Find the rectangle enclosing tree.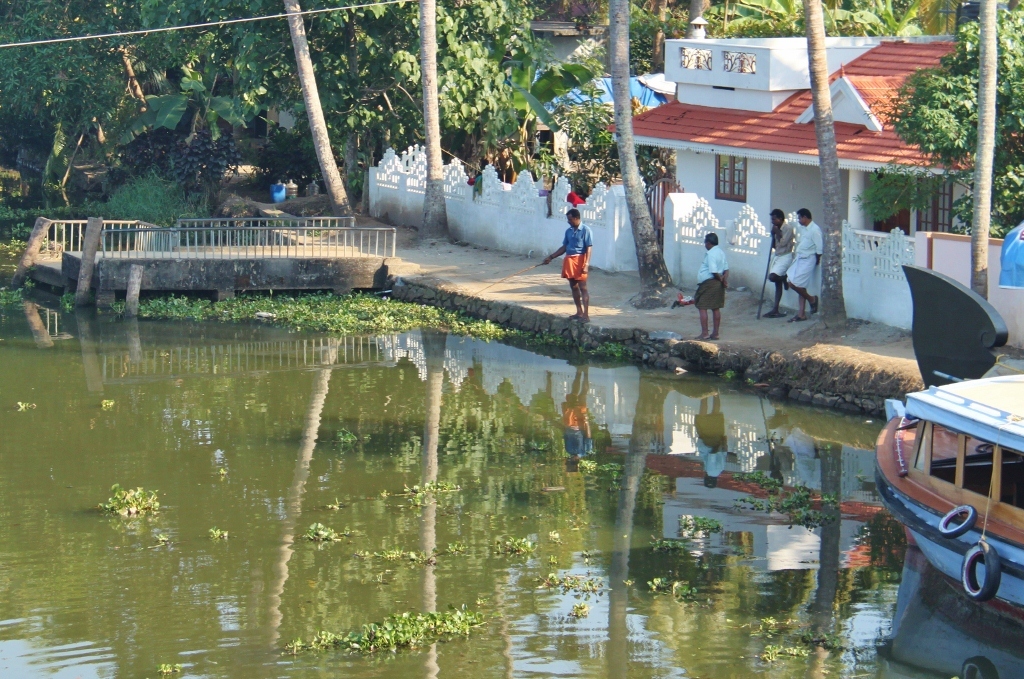
pyautogui.locateOnScreen(918, 39, 987, 184).
